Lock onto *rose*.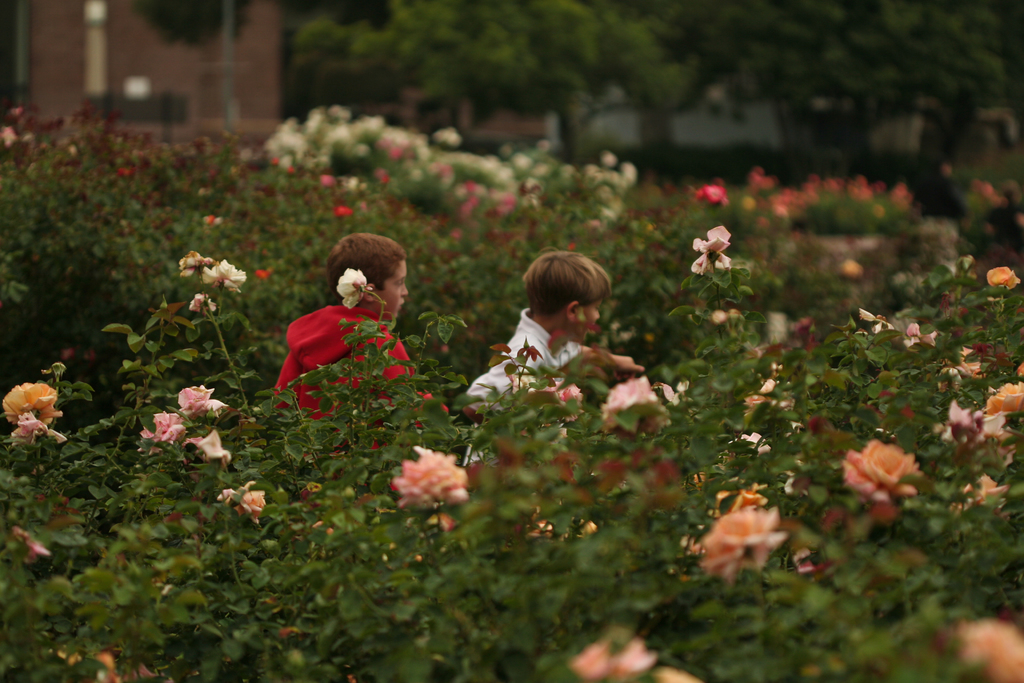
Locked: [138, 412, 186, 452].
